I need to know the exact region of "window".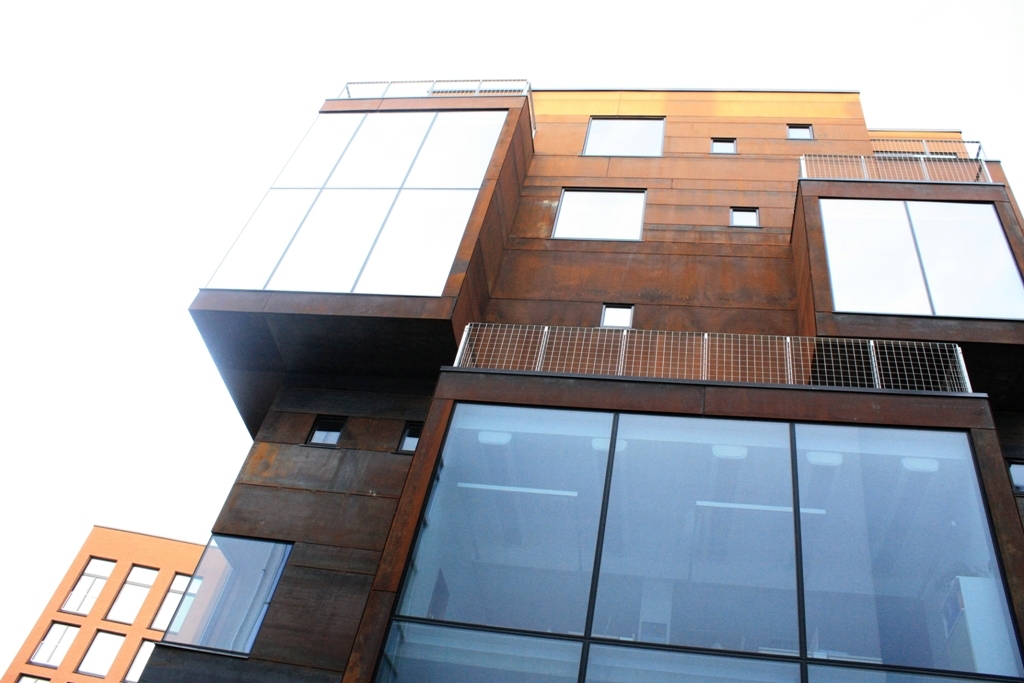
Region: bbox=(58, 557, 116, 621).
